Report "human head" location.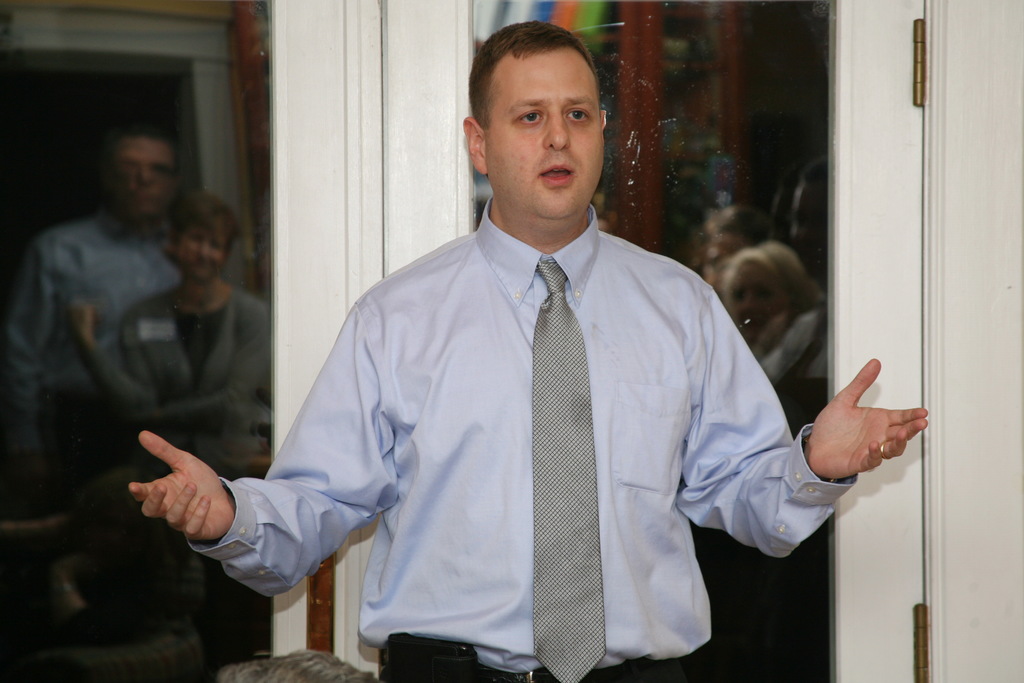
Report: select_region(107, 136, 176, 222).
